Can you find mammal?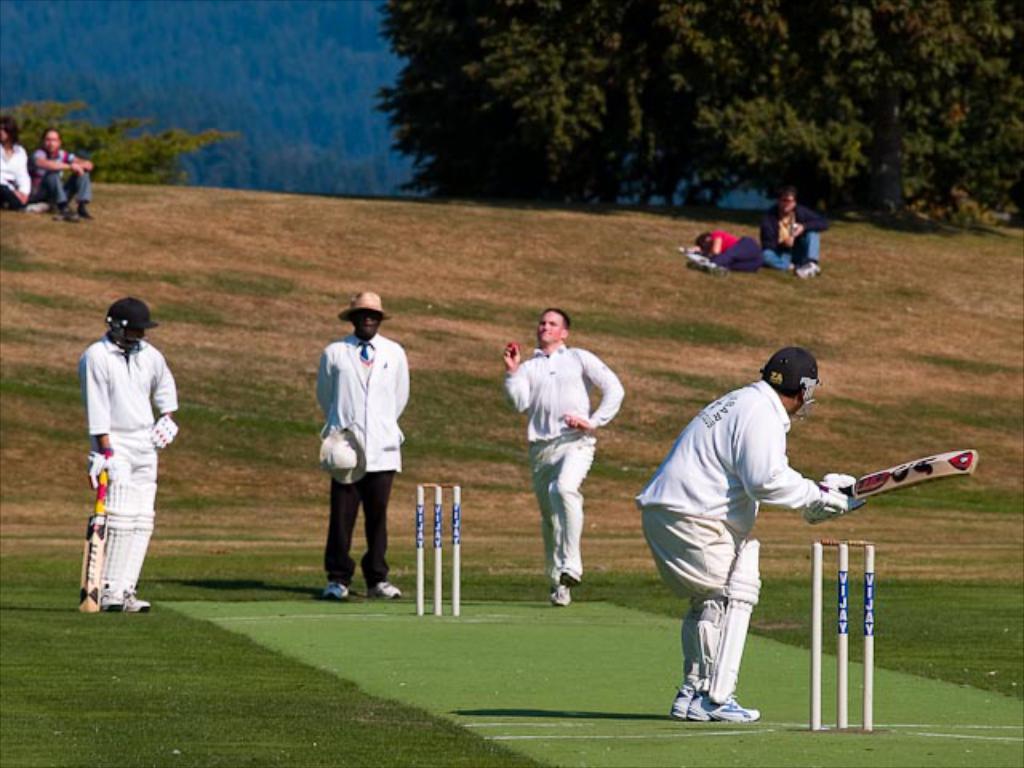
Yes, bounding box: (x1=32, y1=125, x2=93, y2=219).
